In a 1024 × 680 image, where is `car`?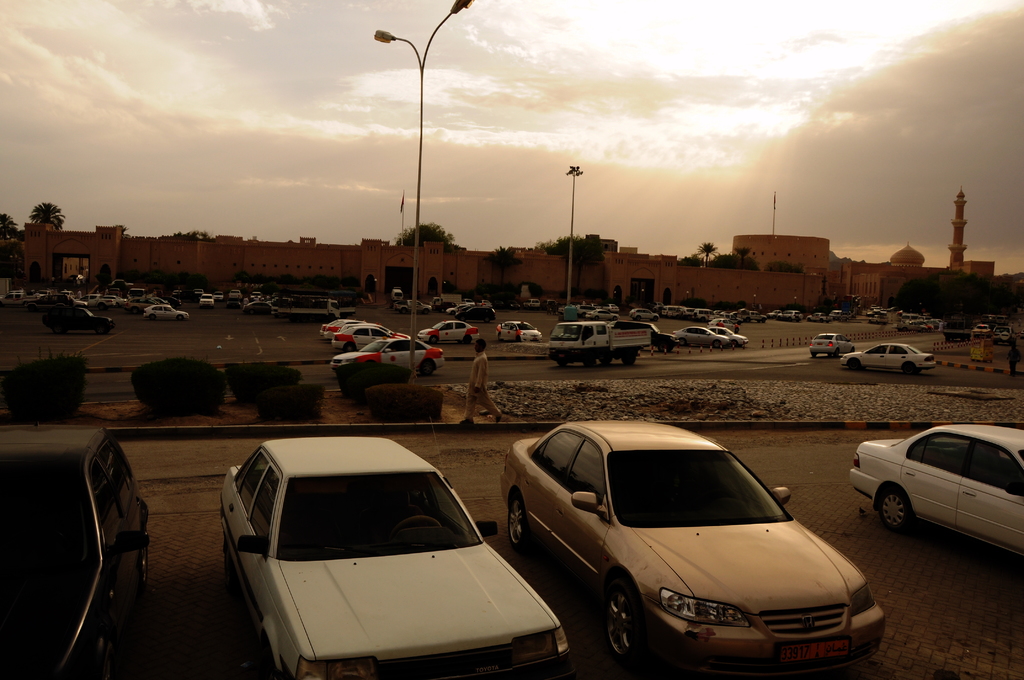
detection(845, 424, 1020, 558).
